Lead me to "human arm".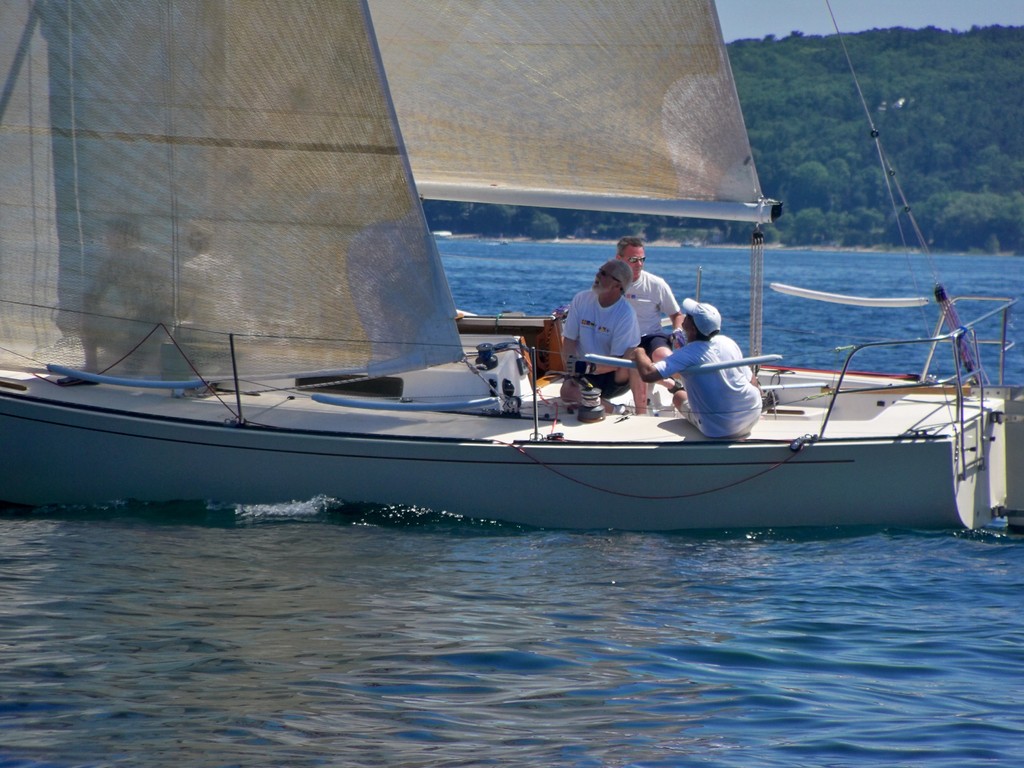
Lead to 657 278 685 346.
